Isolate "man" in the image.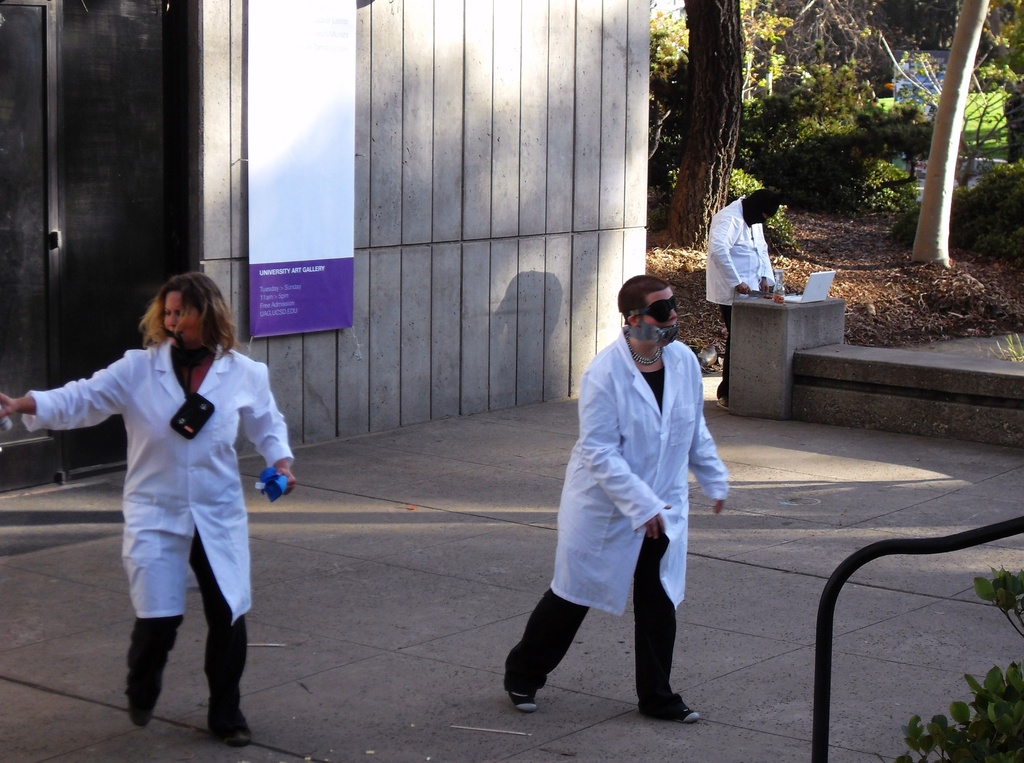
Isolated region: (505,305,727,717).
